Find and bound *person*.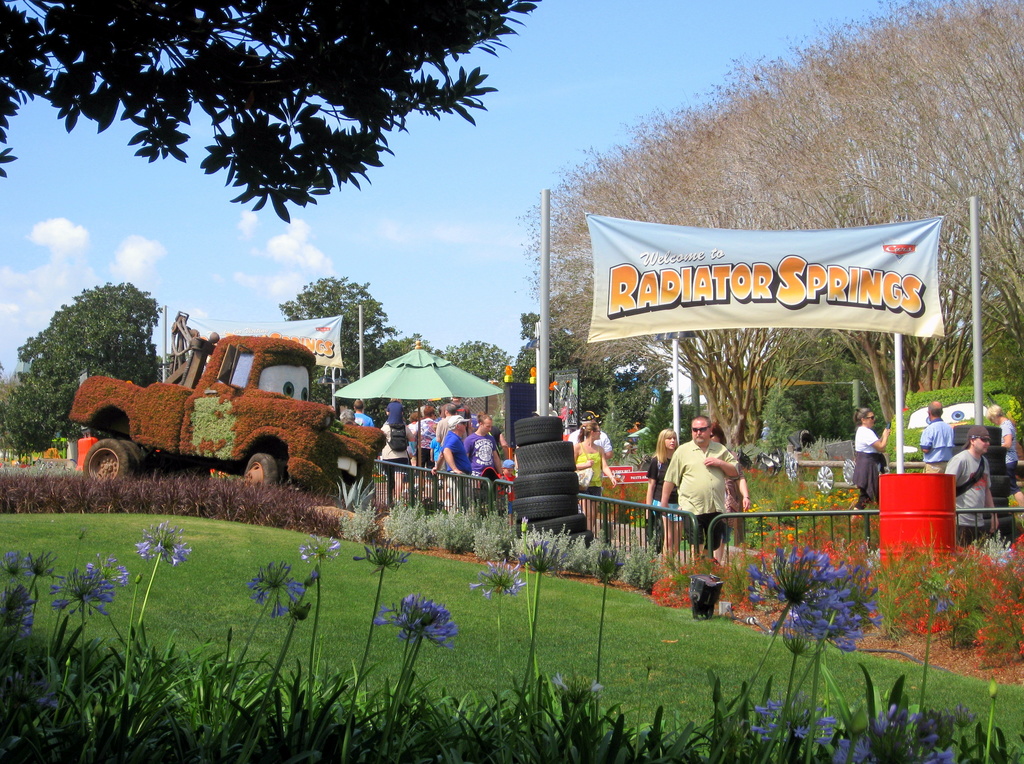
Bound: (x1=635, y1=427, x2=682, y2=571).
